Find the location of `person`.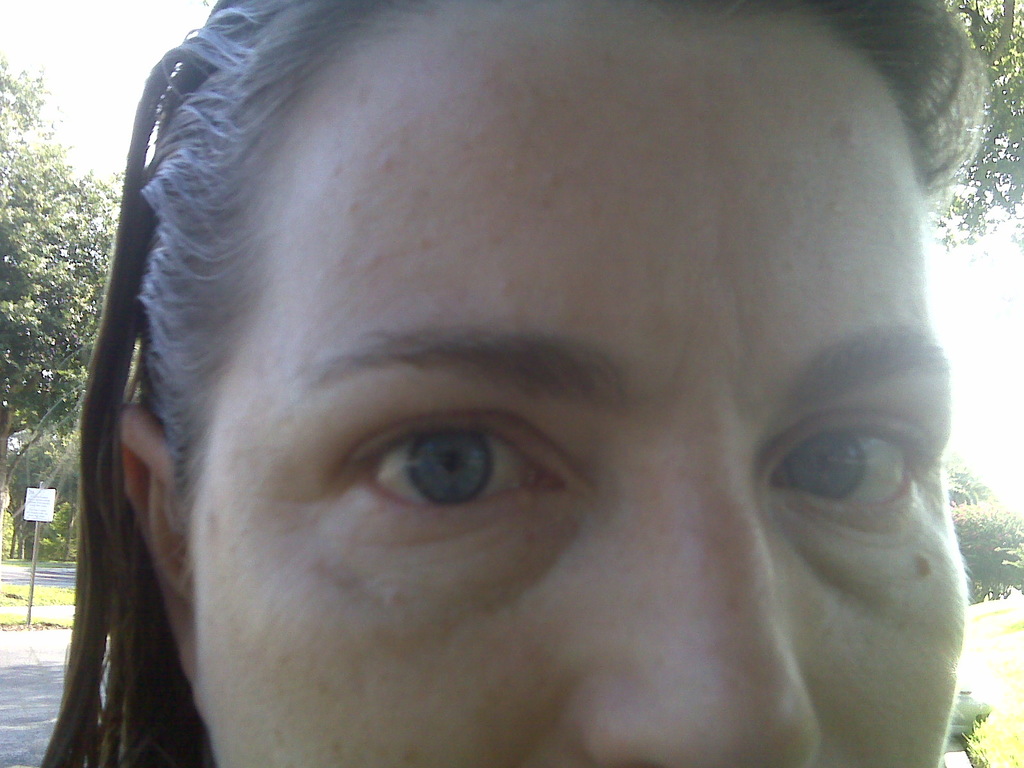
Location: 84/0/993/767.
